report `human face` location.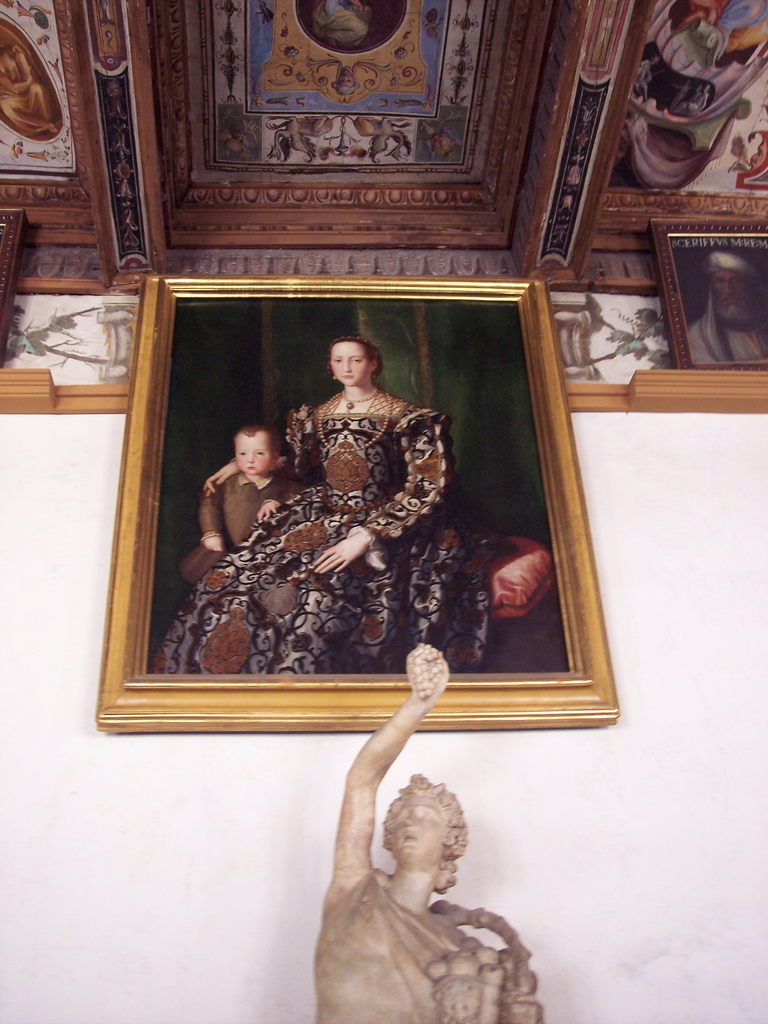
Report: 234, 426, 275, 491.
